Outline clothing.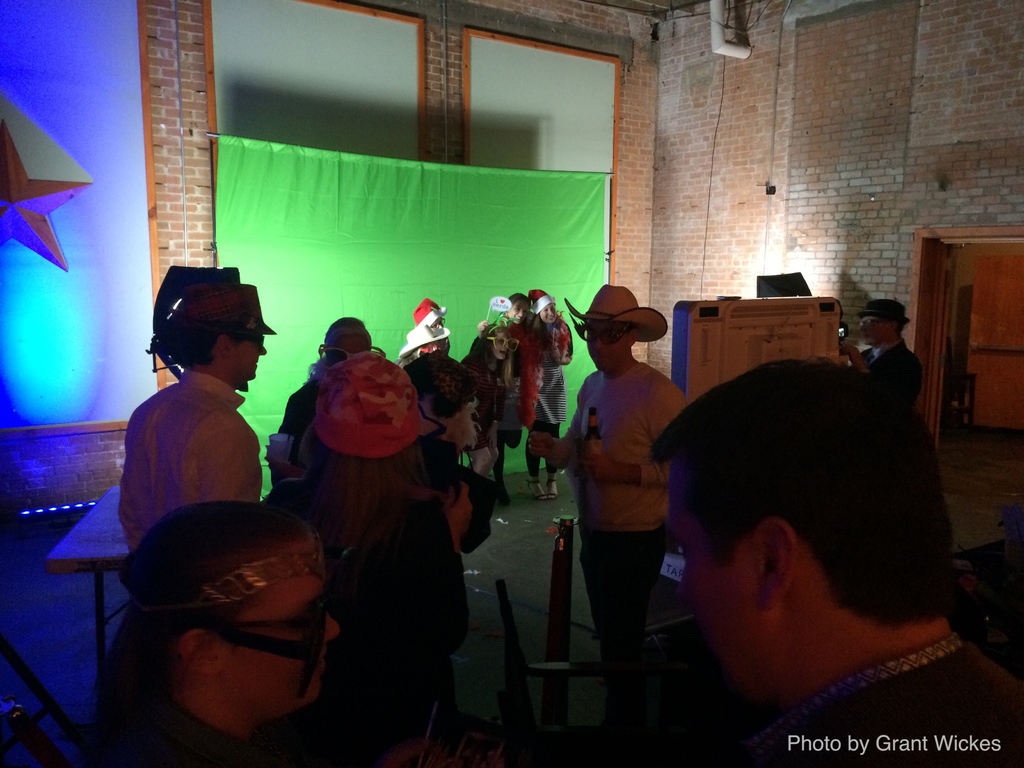
Outline: [x1=232, y1=309, x2=269, y2=383].
